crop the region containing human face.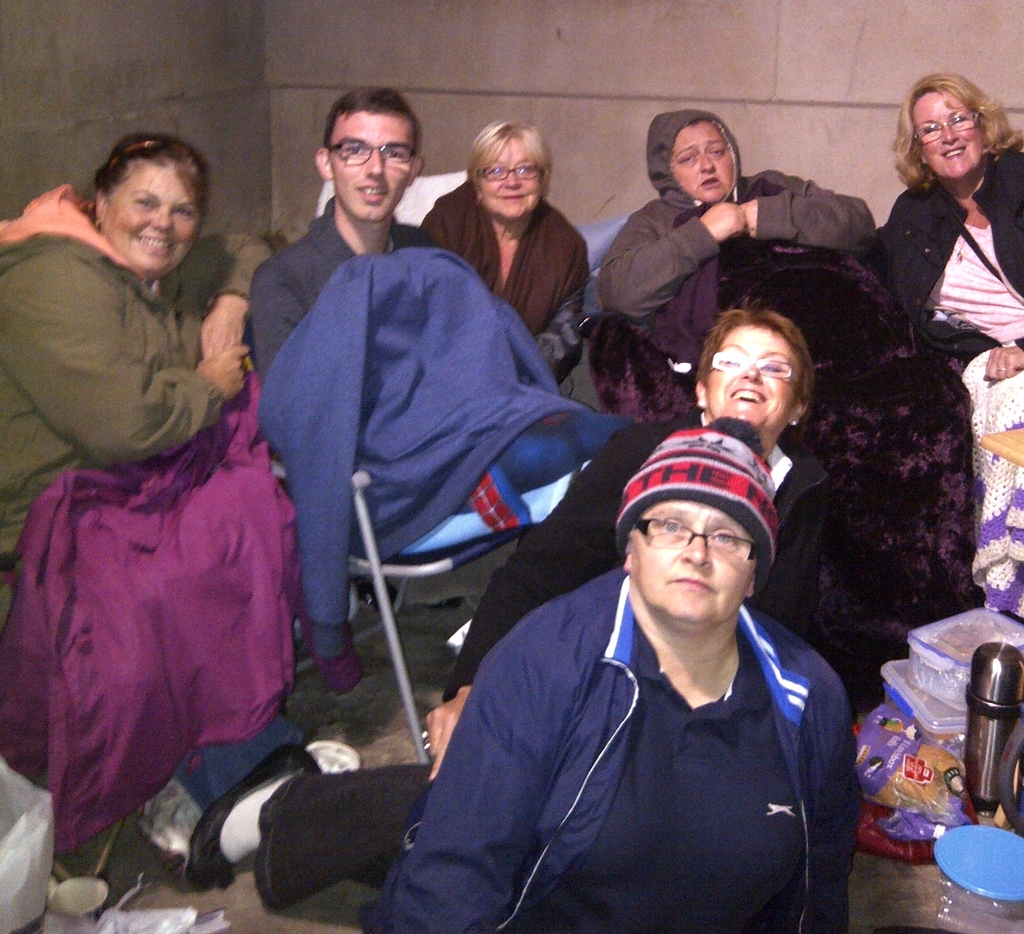
Crop region: box=[704, 321, 797, 435].
